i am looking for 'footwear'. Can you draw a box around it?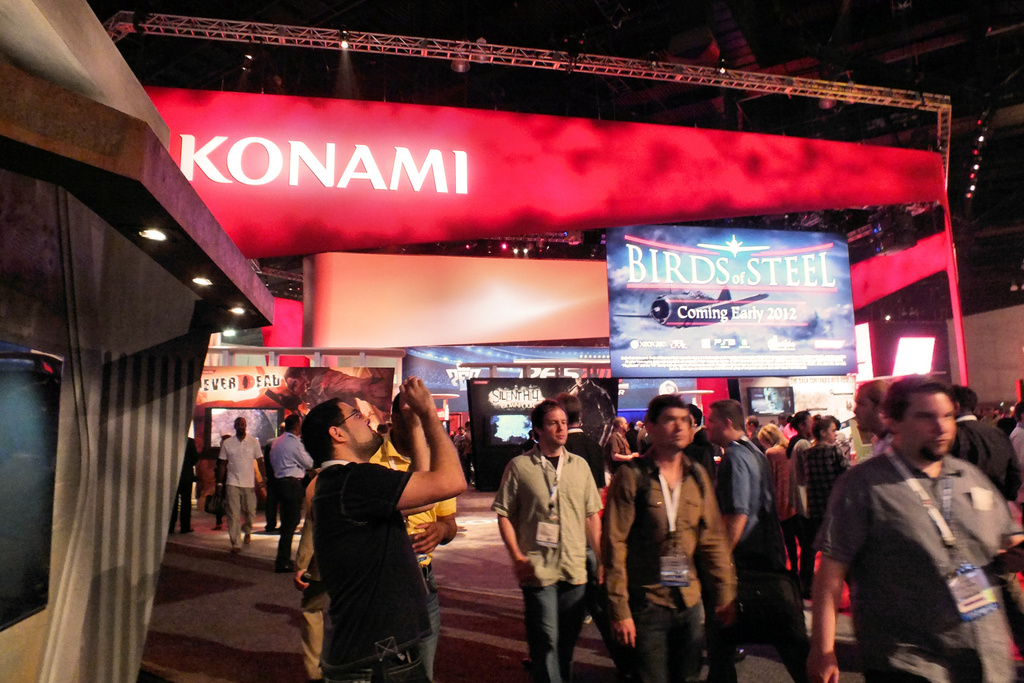
Sure, the bounding box is x1=287 y1=557 x2=297 y2=565.
